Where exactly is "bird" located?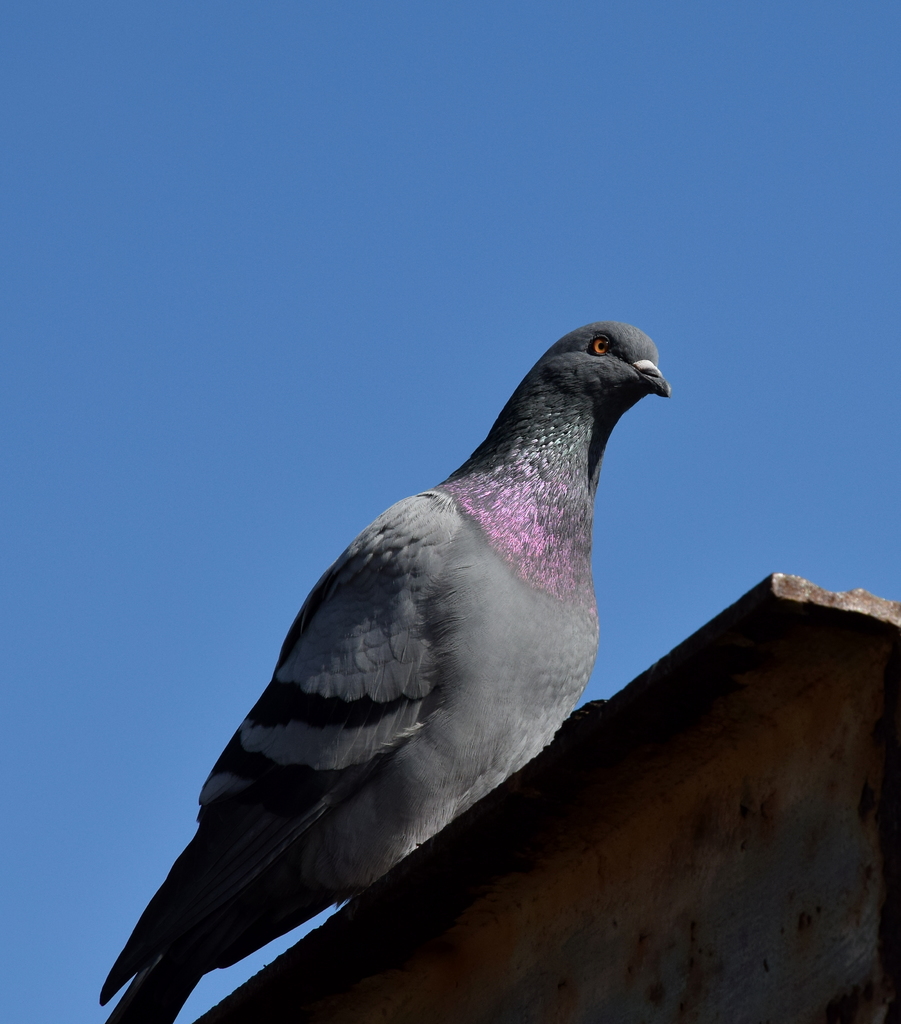
Its bounding box is <region>110, 321, 664, 993</region>.
